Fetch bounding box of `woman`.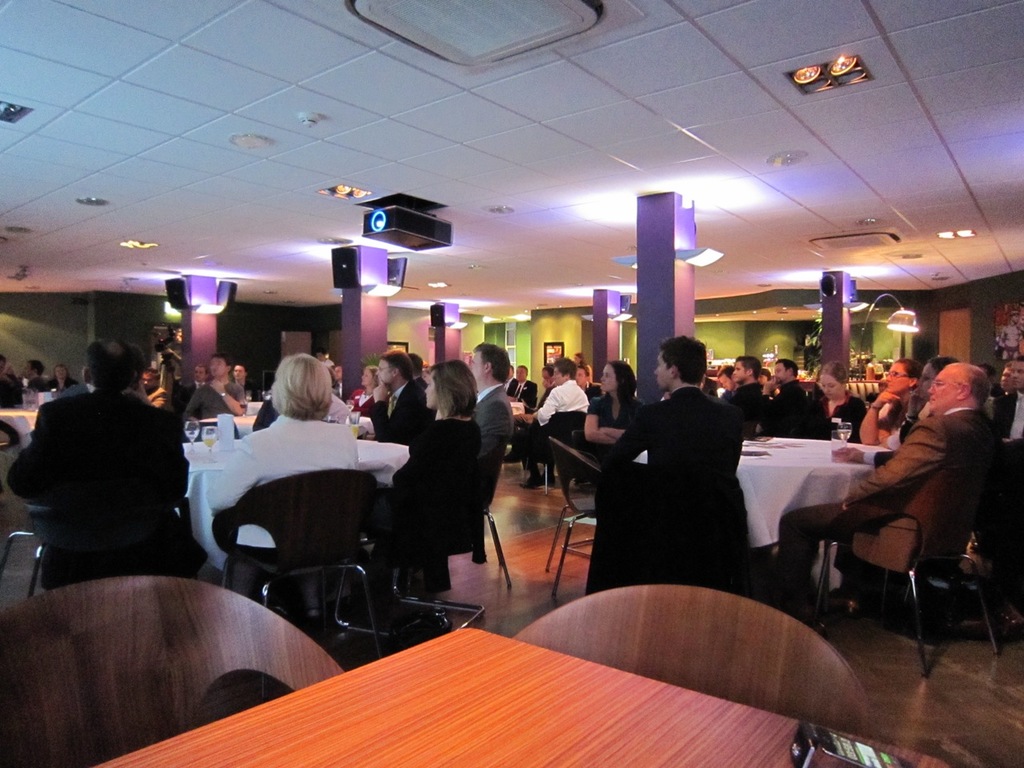
Bbox: left=798, top=358, right=869, bottom=440.
